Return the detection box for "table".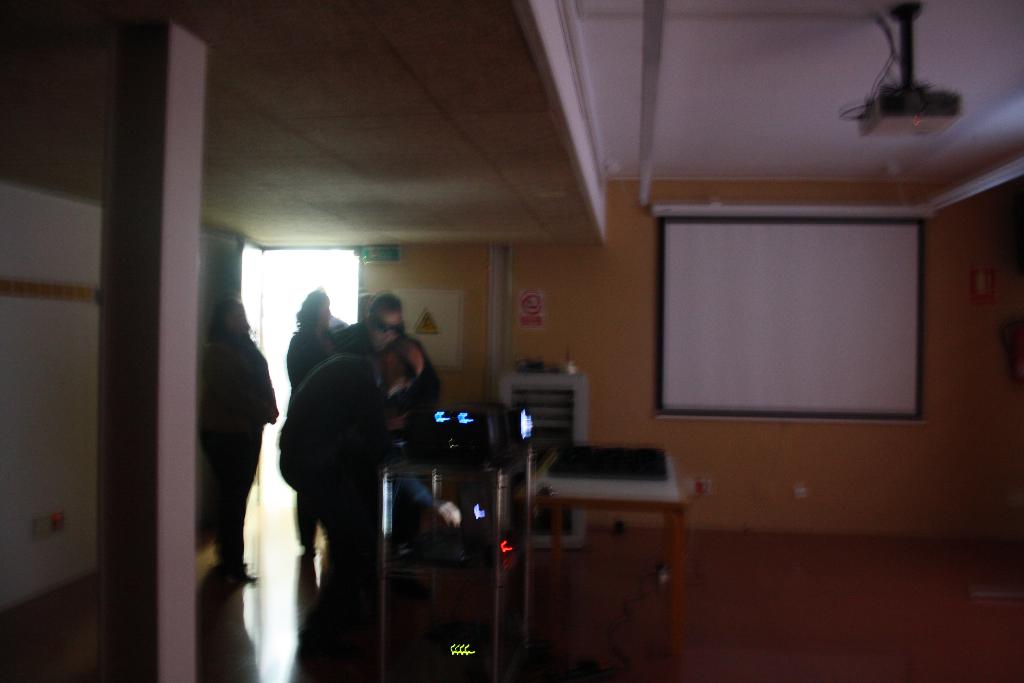
515 491 691 604.
